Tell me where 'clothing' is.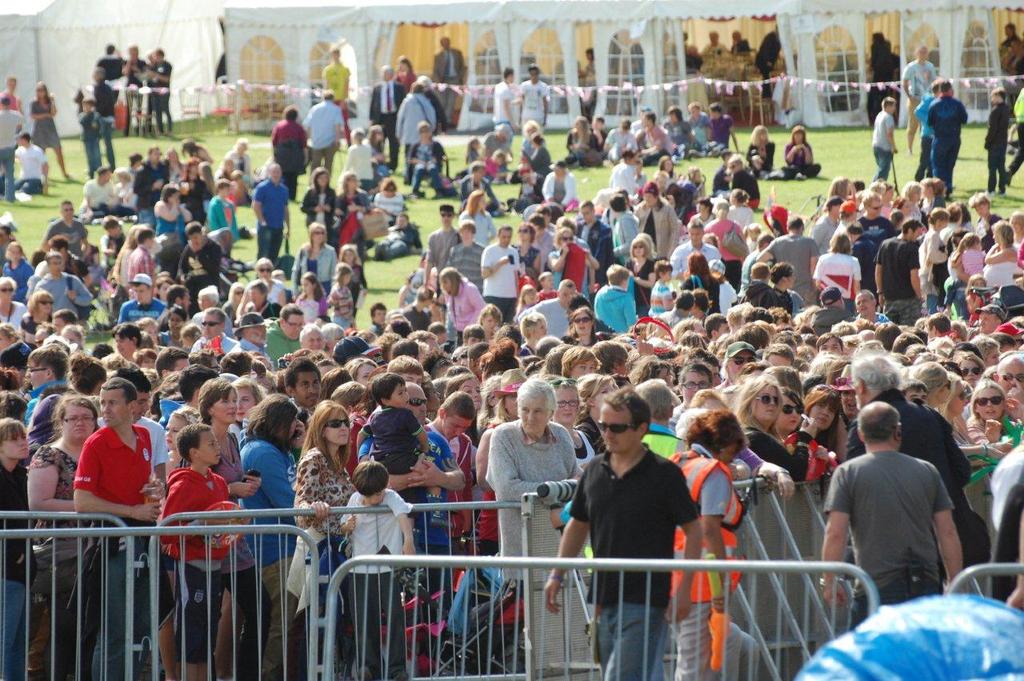
'clothing' is at 579 419 706 644.
